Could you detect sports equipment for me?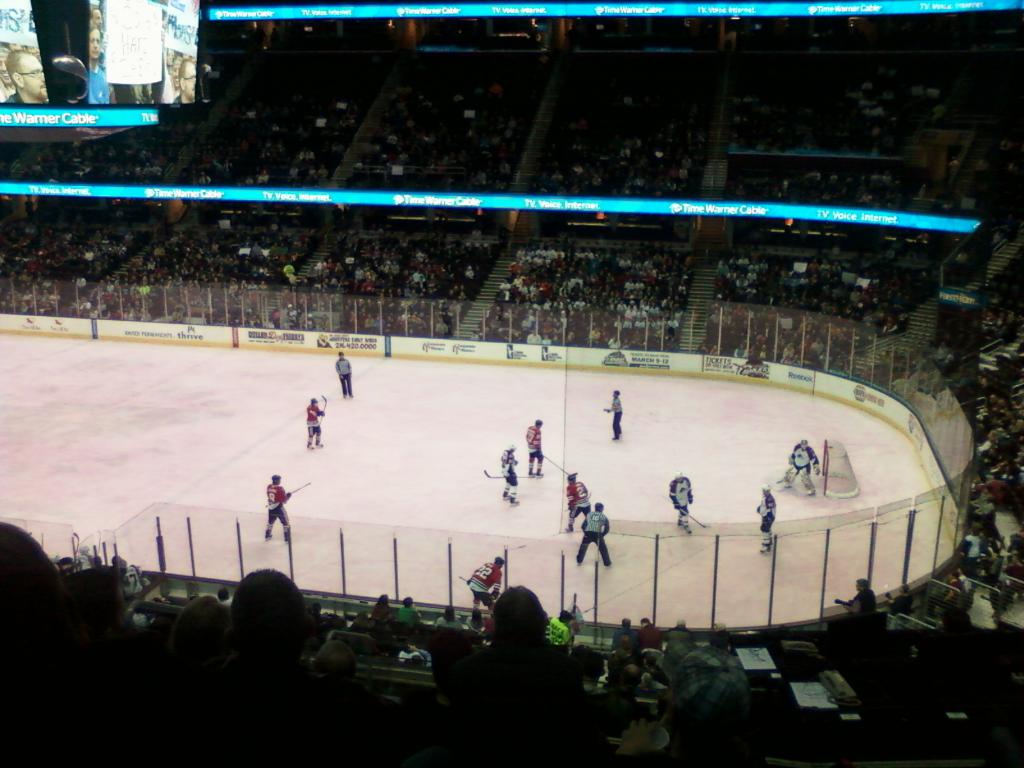
Detection result: bbox=[664, 496, 708, 537].
